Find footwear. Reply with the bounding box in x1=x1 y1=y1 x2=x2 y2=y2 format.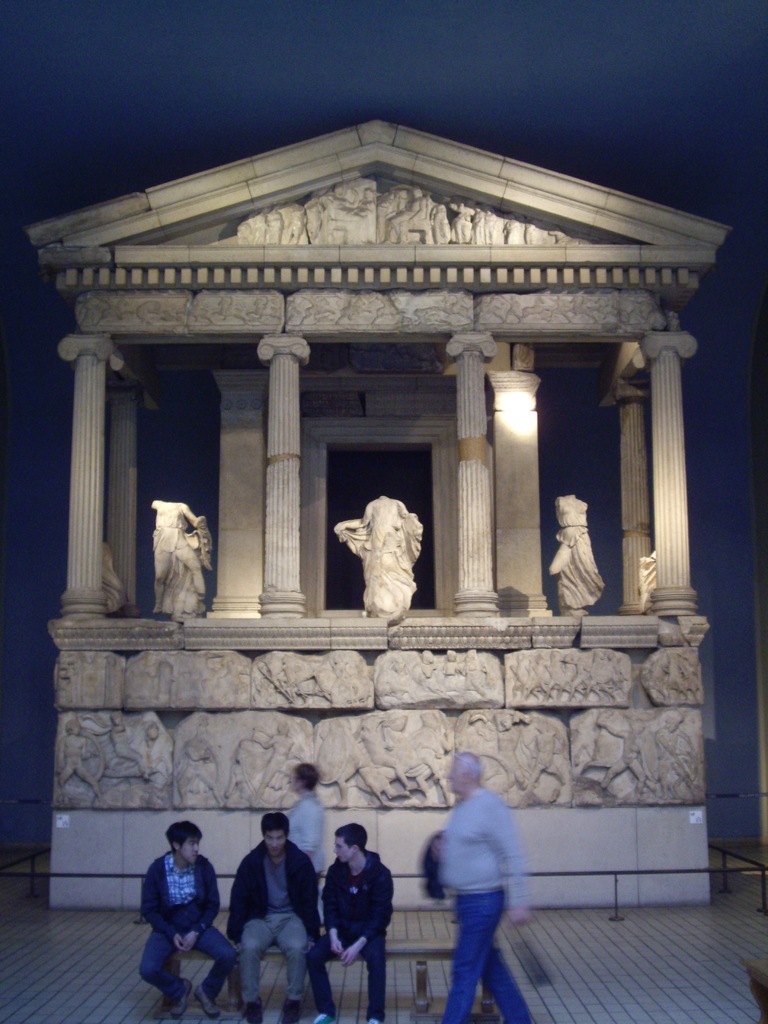
x1=312 y1=1012 x2=333 y2=1023.
